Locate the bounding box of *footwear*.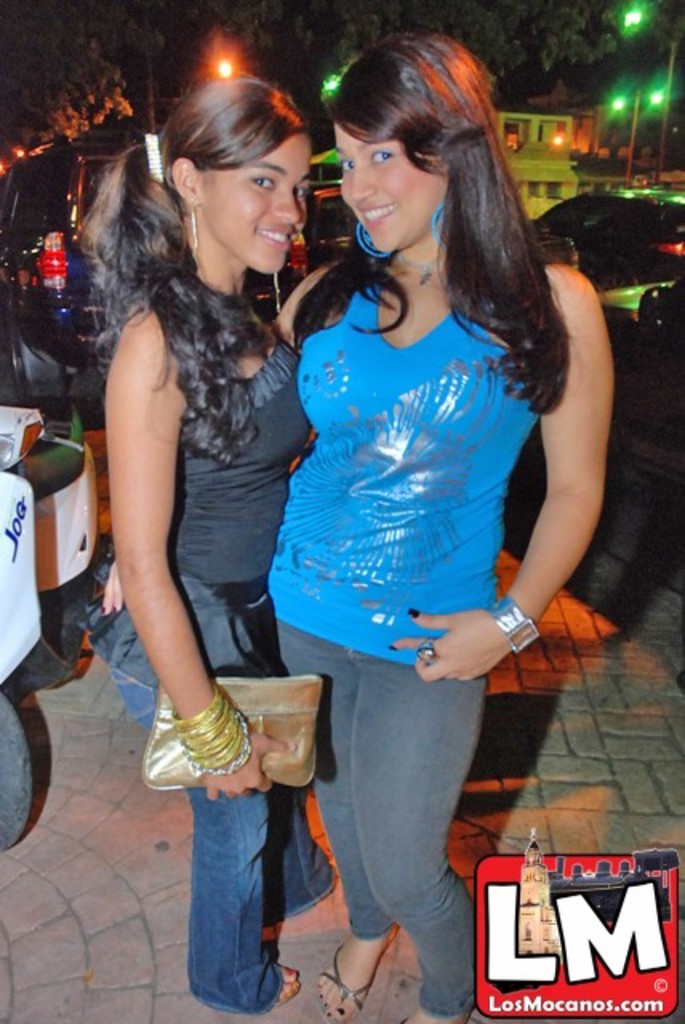
Bounding box: [197,963,302,1019].
